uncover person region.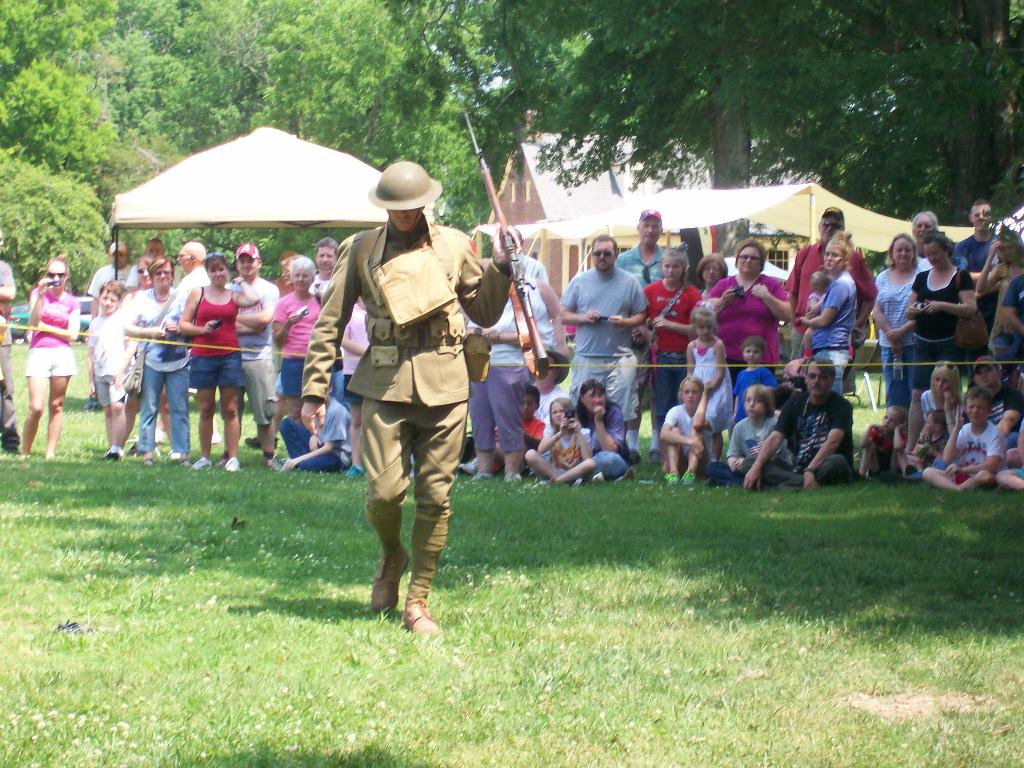
Uncovered: bbox=(724, 333, 778, 440).
